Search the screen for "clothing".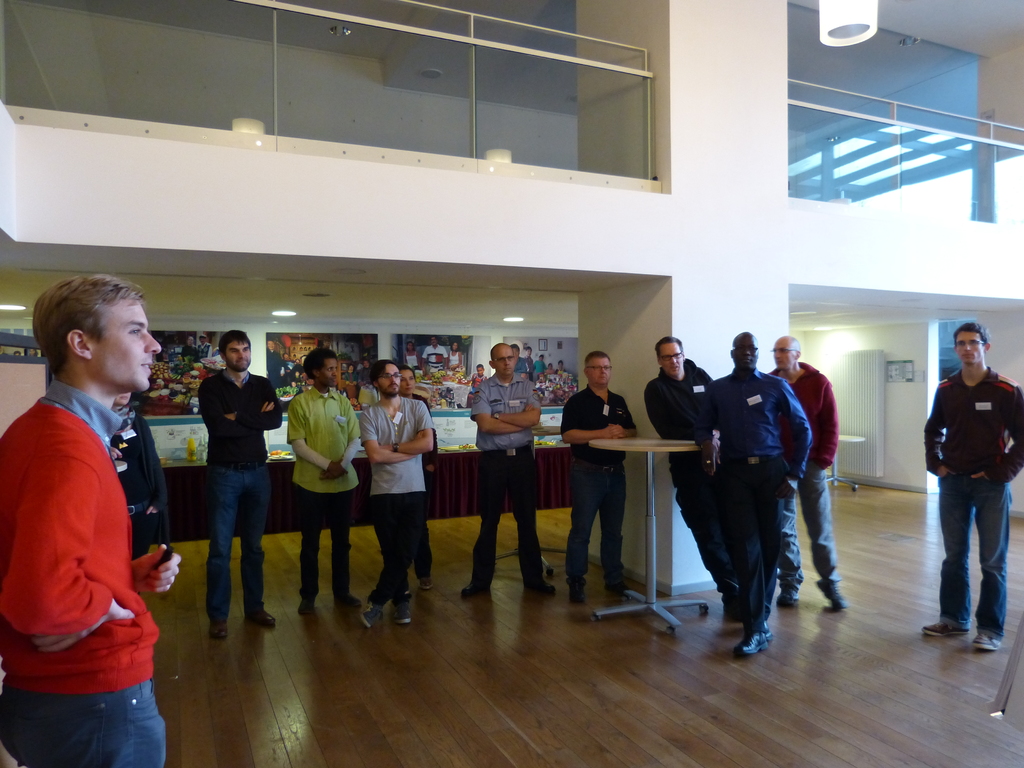
Found at <box>449,351,458,367</box>.
